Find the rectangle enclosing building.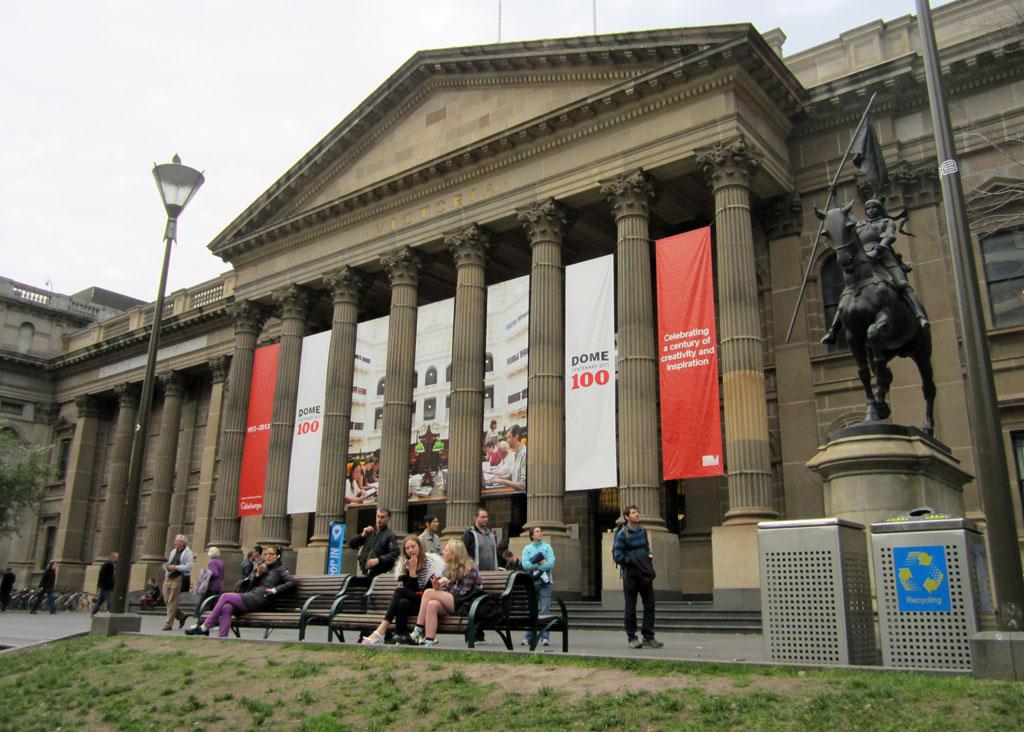
58 0 1006 628.
